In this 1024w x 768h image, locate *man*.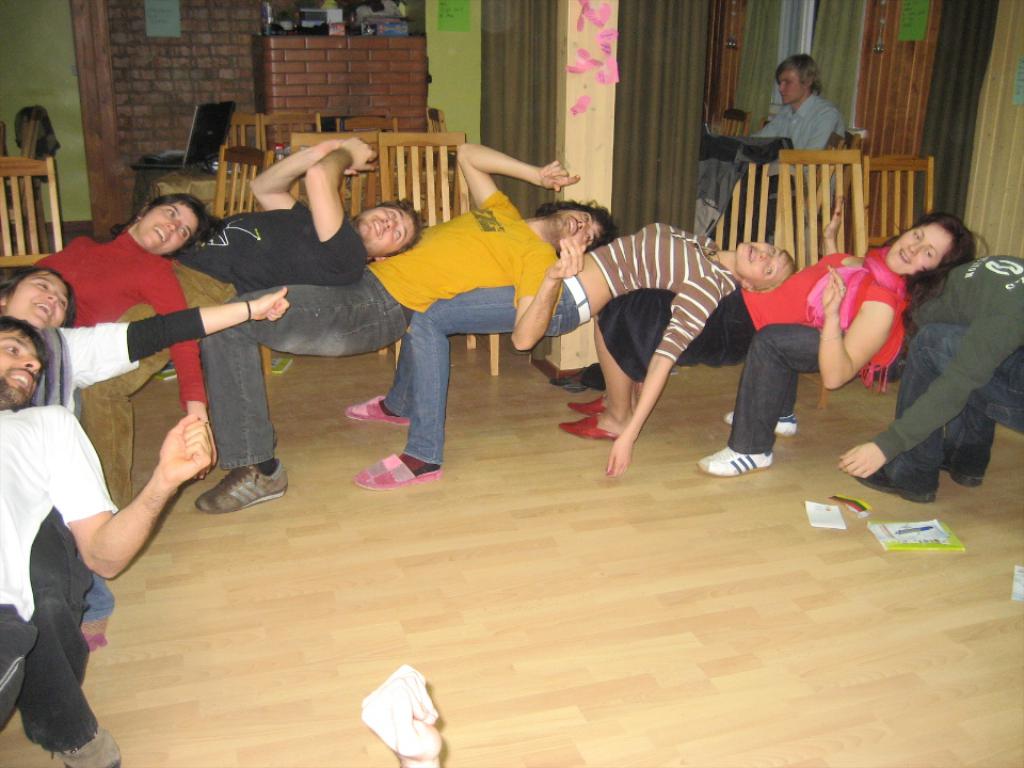
Bounding box: {"left": 69, "top": 132, "right": 419, "bottom": 508}.
